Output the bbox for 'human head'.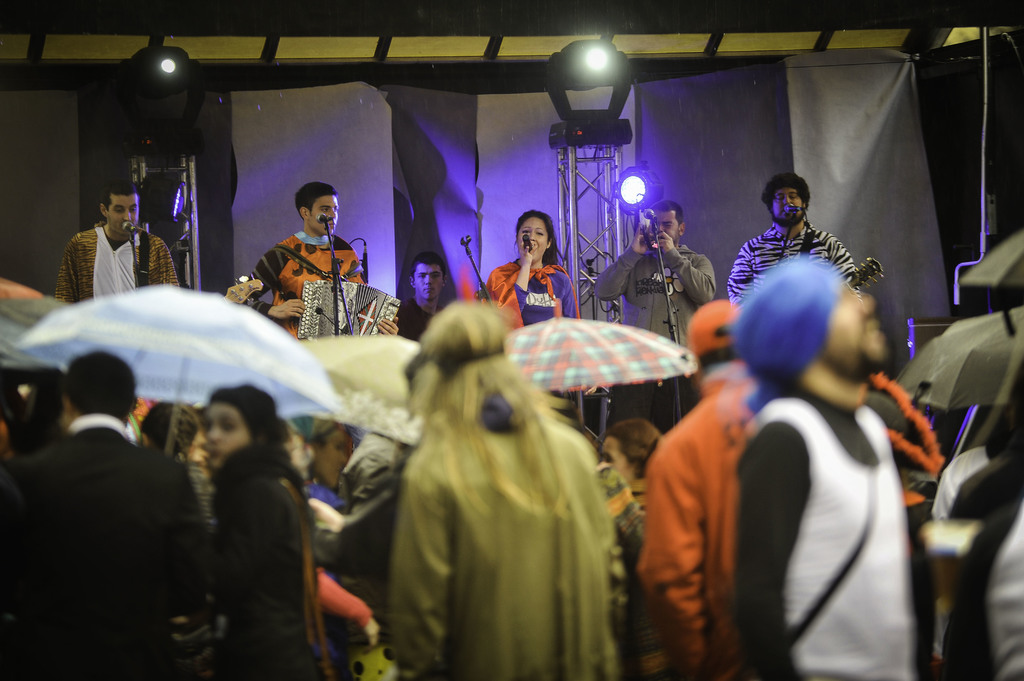
{"x1": 282, "y1": 413, "x2": 348, "y2": 490}.
